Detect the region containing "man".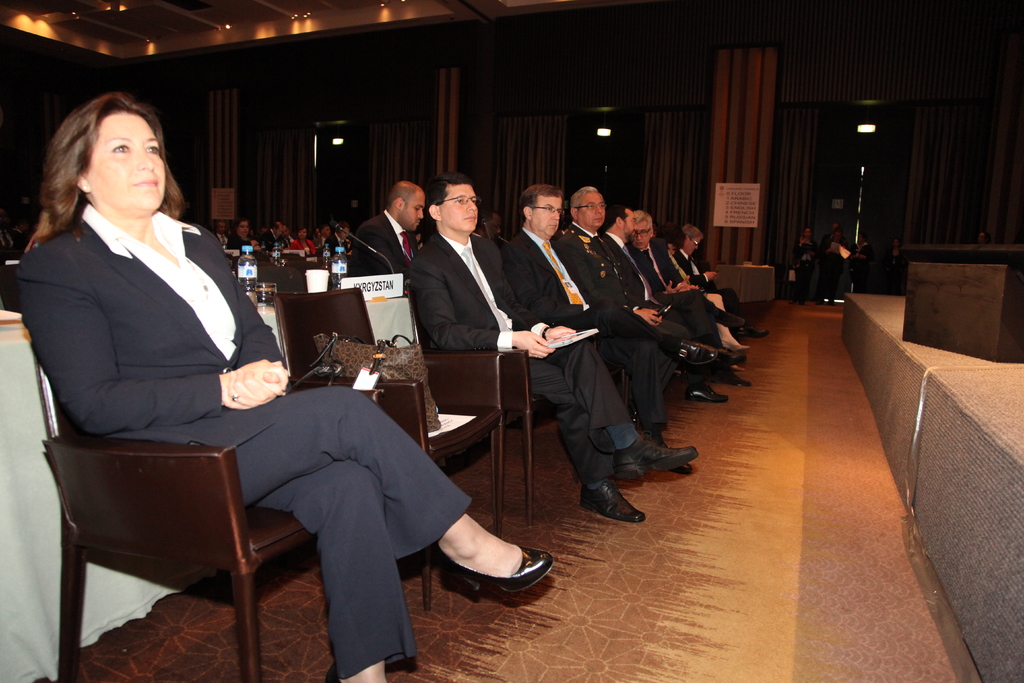
select_region(816, 229, 856, 304).
